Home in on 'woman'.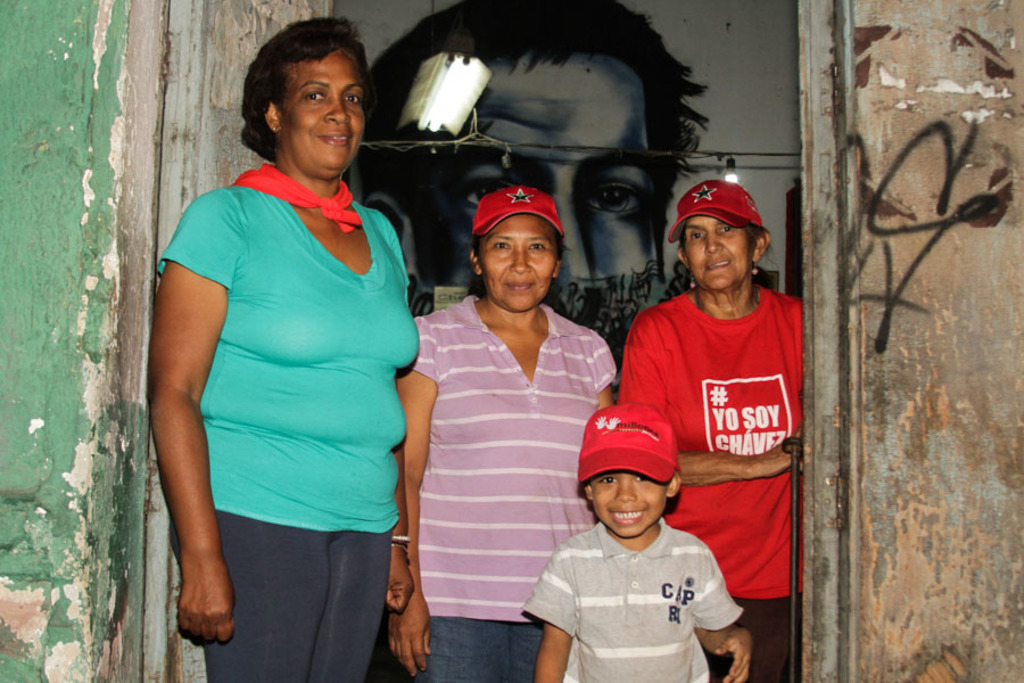
Homed in at 613/174/807/682.
